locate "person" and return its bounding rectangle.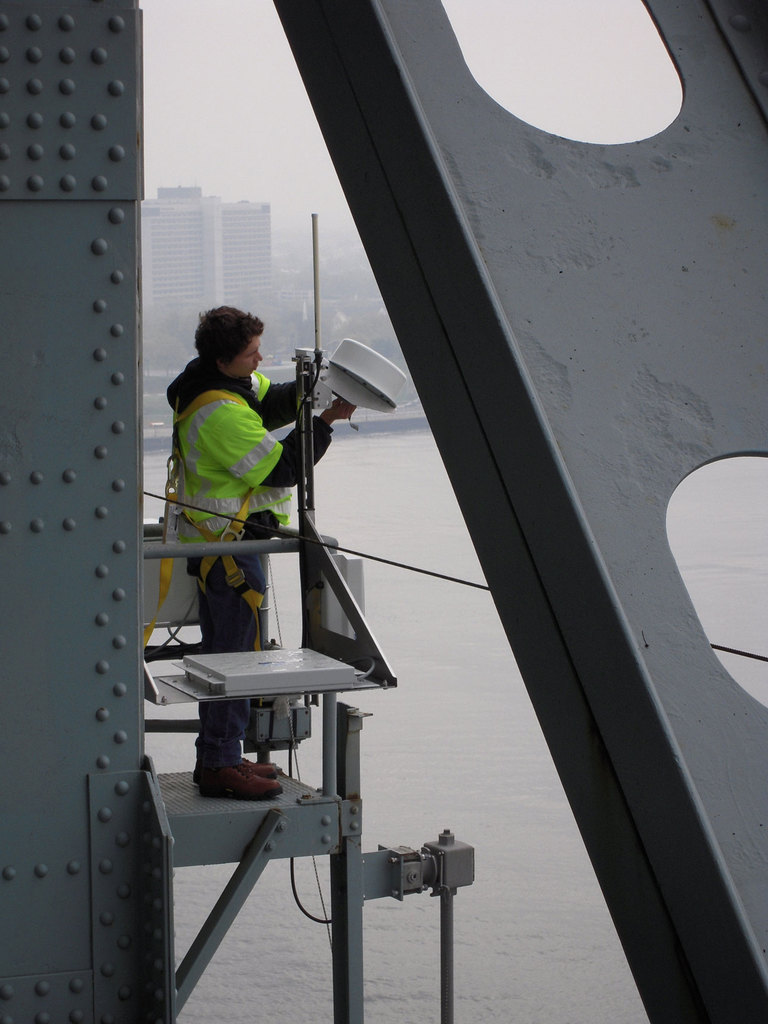
<bbox>151, 295, 340, 744</bbox>.
